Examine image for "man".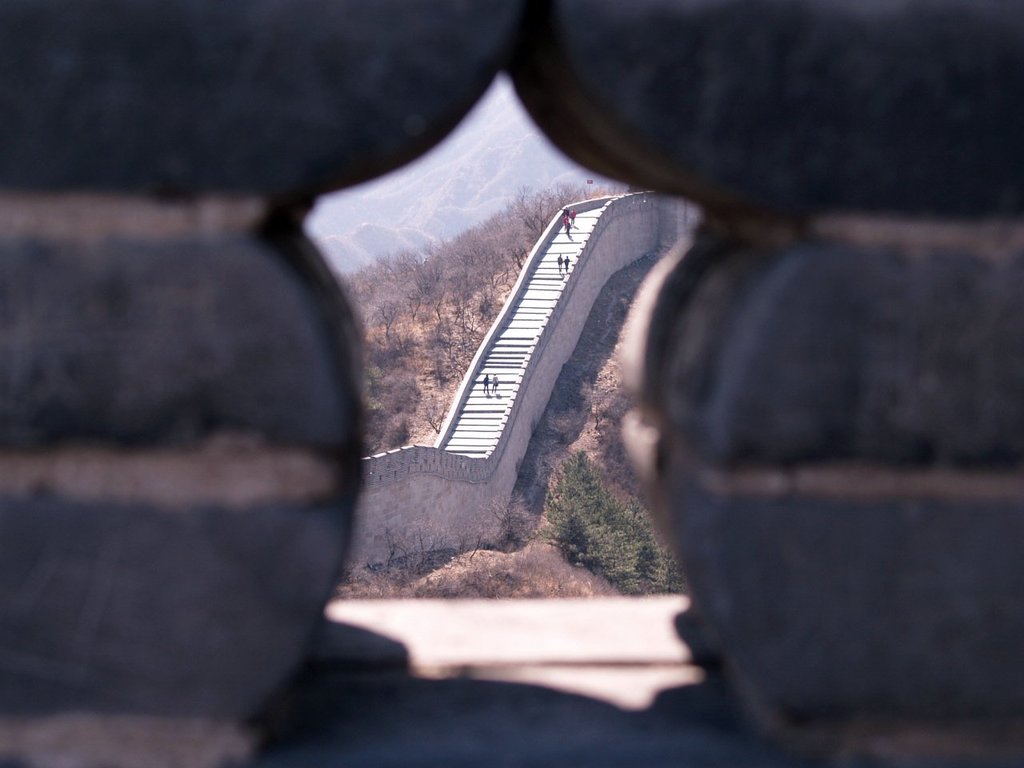
Examination result: <region>564, 252, 570, 272</region>.
